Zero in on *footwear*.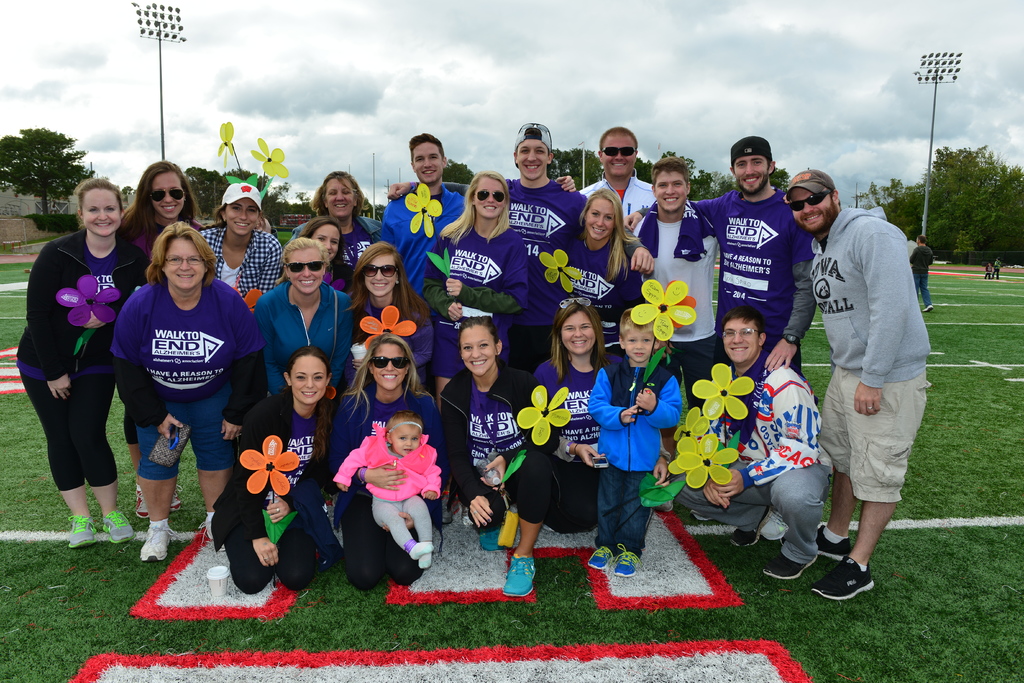
Zeroed in: 588, 542, 614, 576.
